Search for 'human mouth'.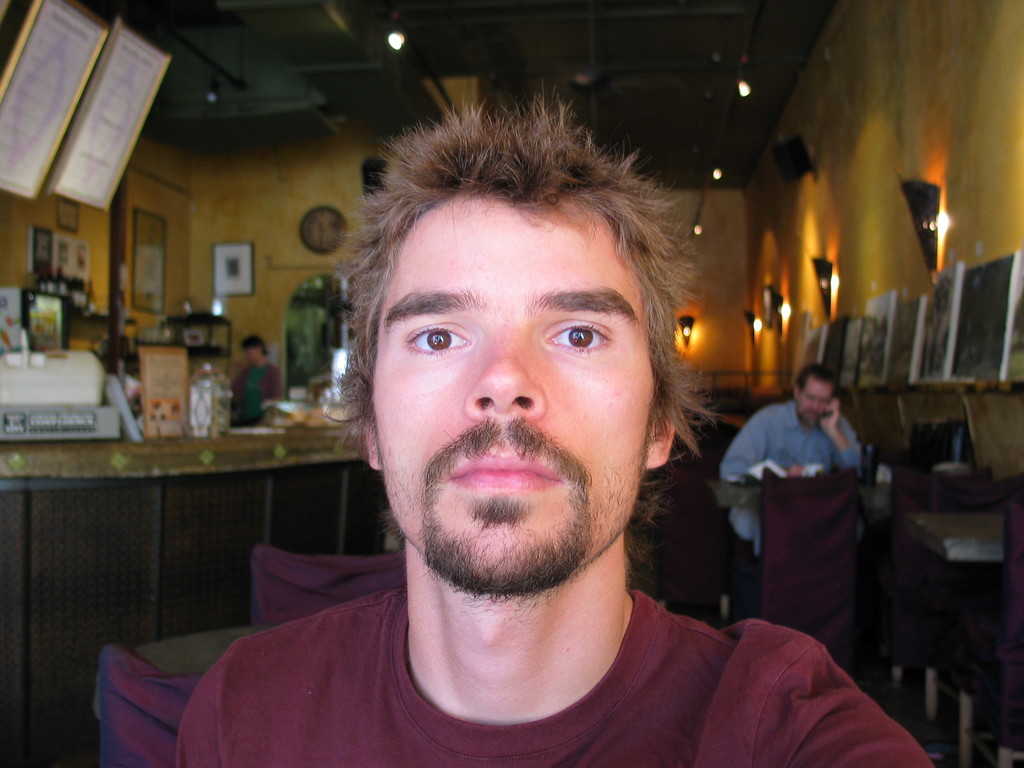
Found at x1=451, y1=455, x2=566, y2=488.
